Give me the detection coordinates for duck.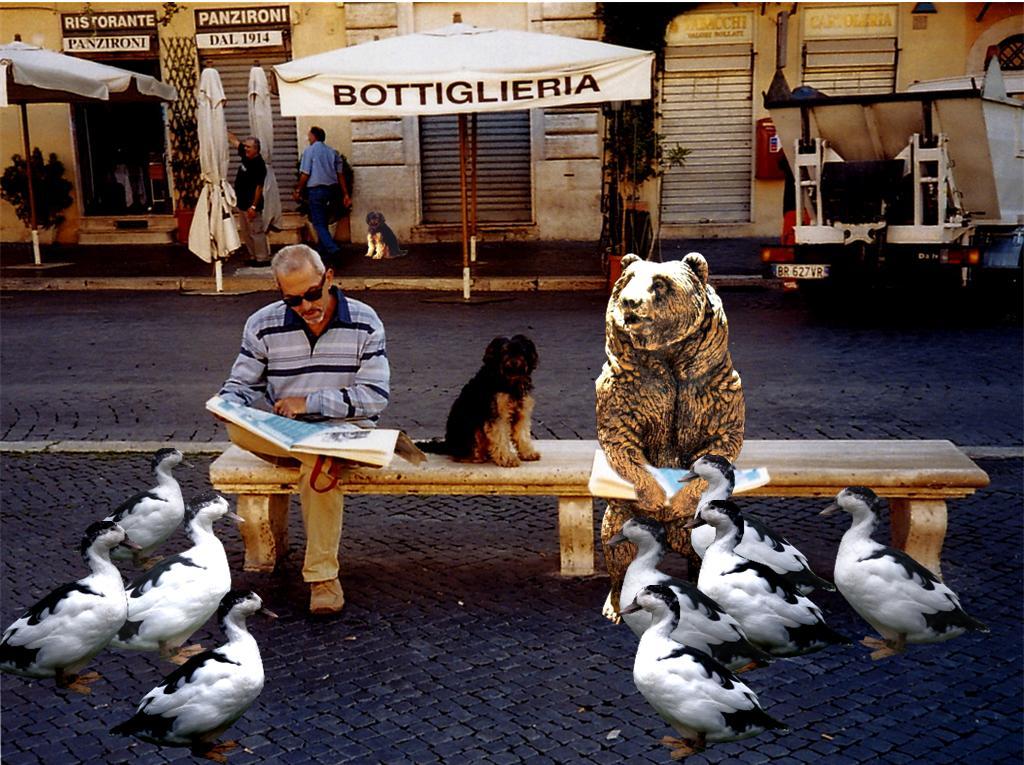
region(101, 446, 205, 568).
